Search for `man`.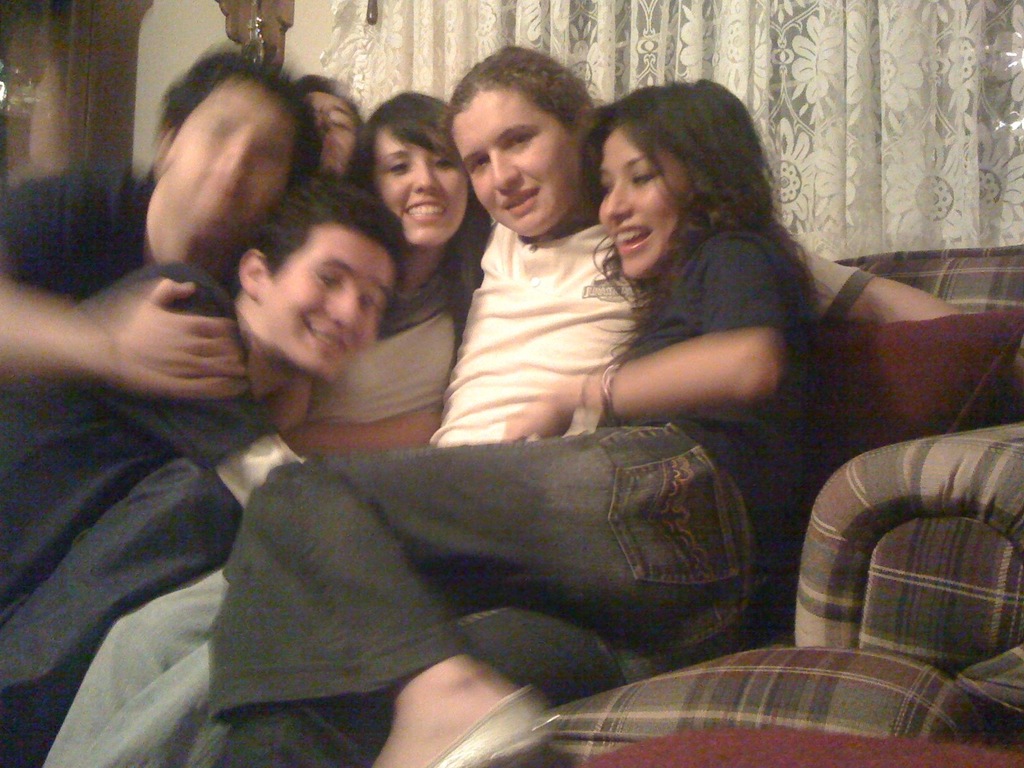
Found at bbox=(0, 176, 419, 712).
